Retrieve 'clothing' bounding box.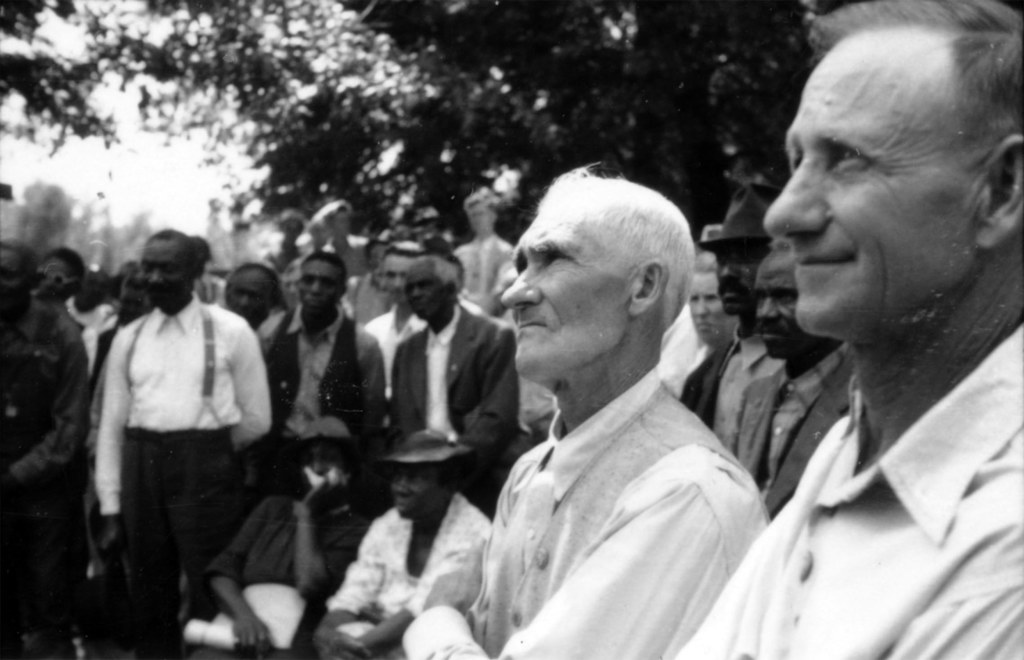
Bounding box: bbox(758, 344, 859, 510).
